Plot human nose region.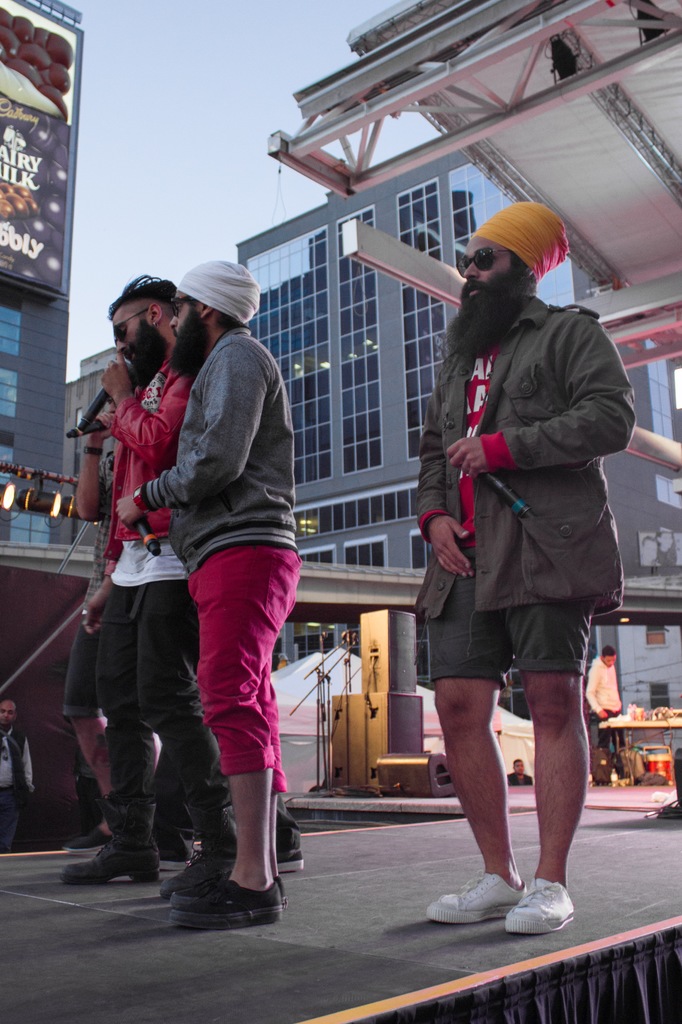
Plotted at rect(115, 338, 127, 355).
